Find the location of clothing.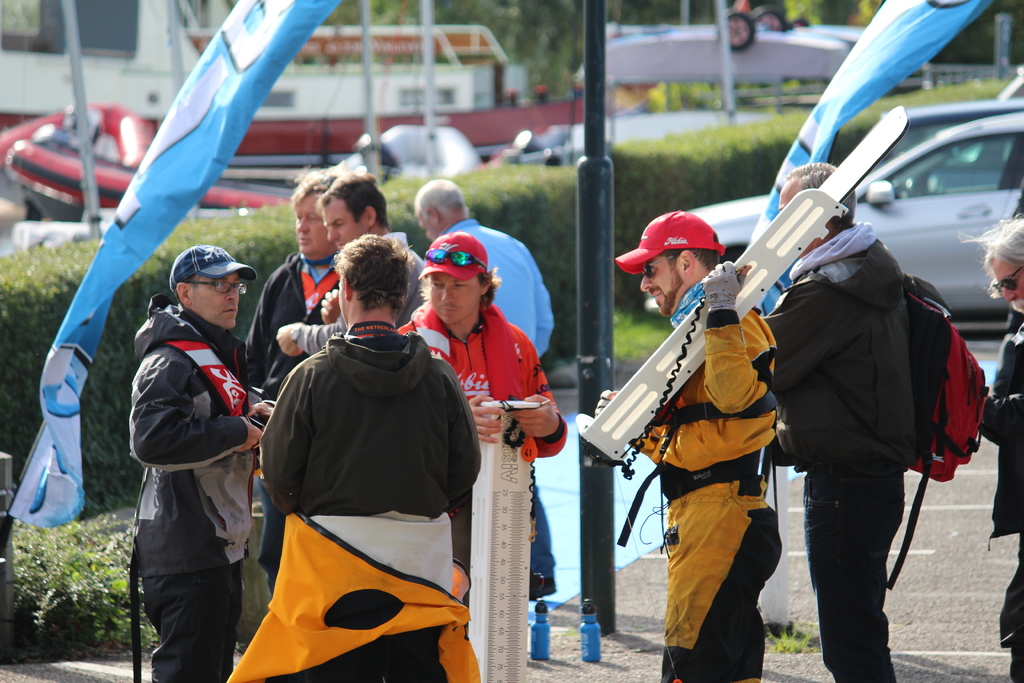
Location: <region>292, 231, 428, 357</region>.
